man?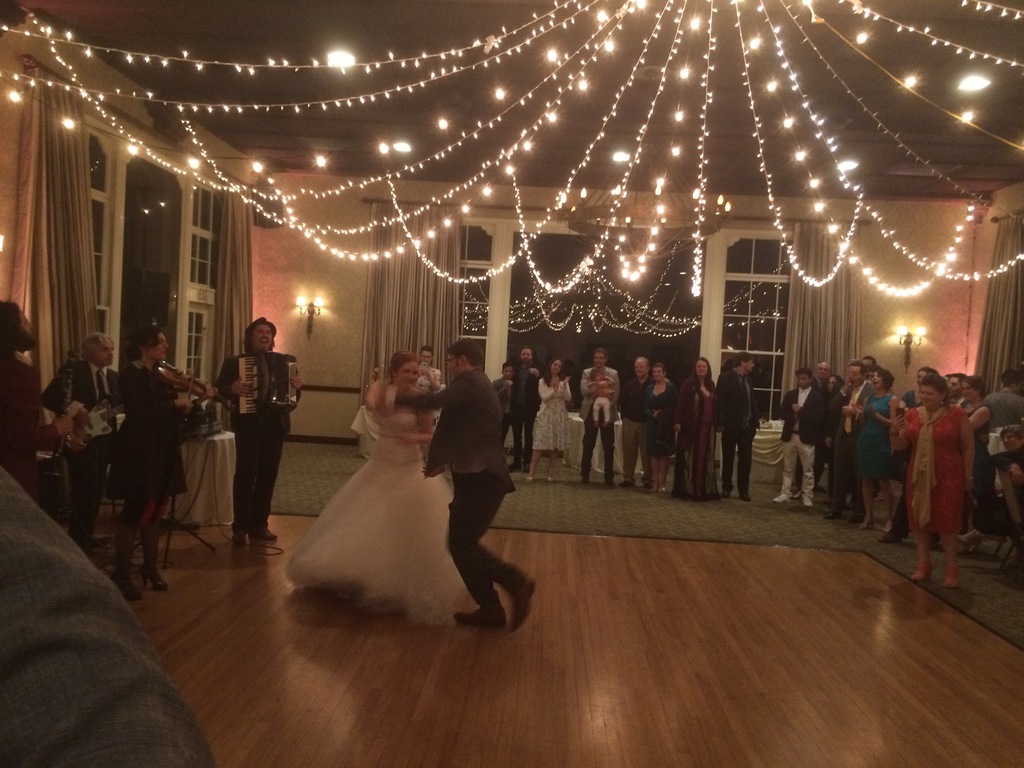
(387,339,540,637)
